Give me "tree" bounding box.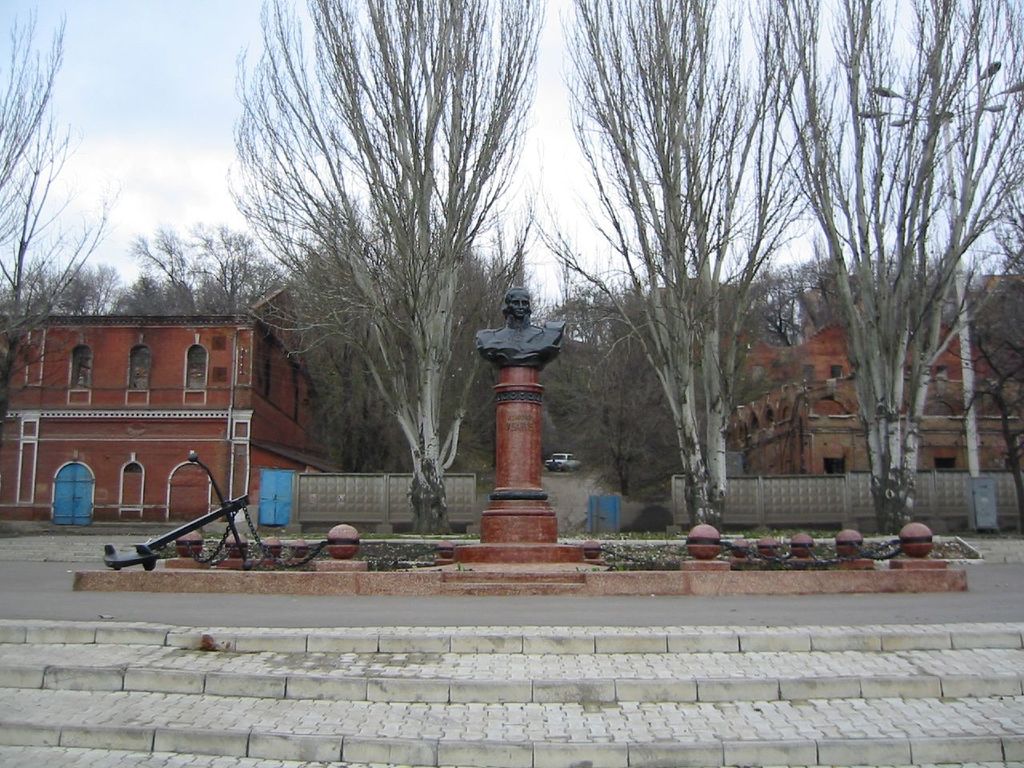
x1=0, y1=2, x2=119, y2=426.
